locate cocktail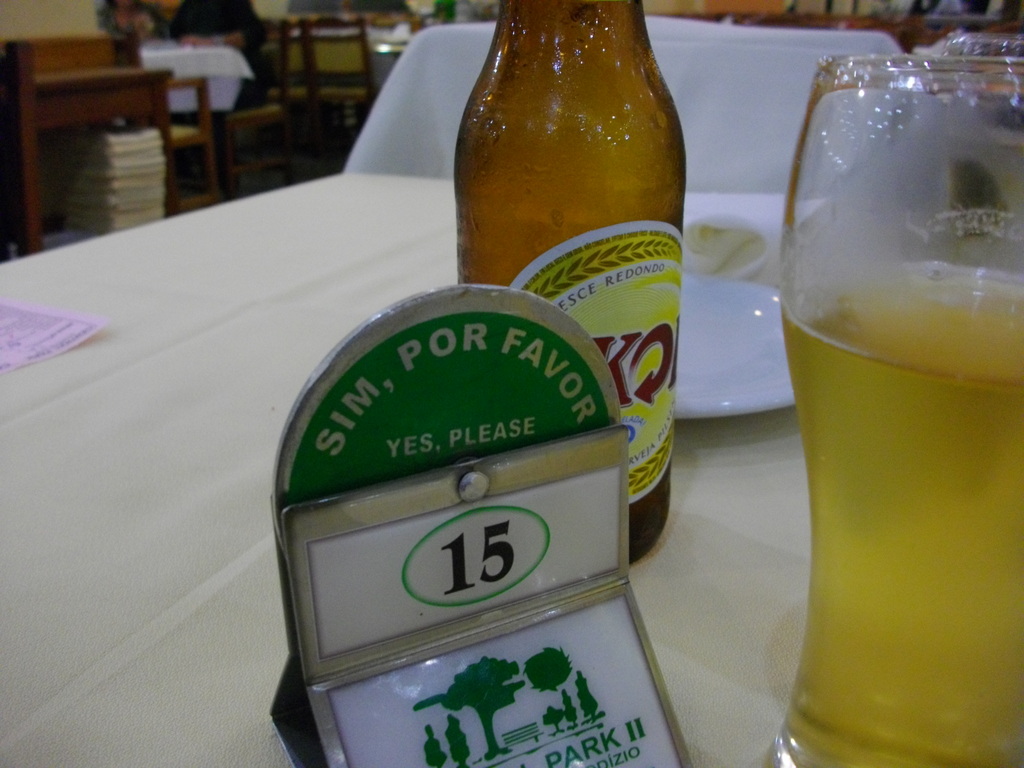
bbox=(774, 49, 1023, 767)
